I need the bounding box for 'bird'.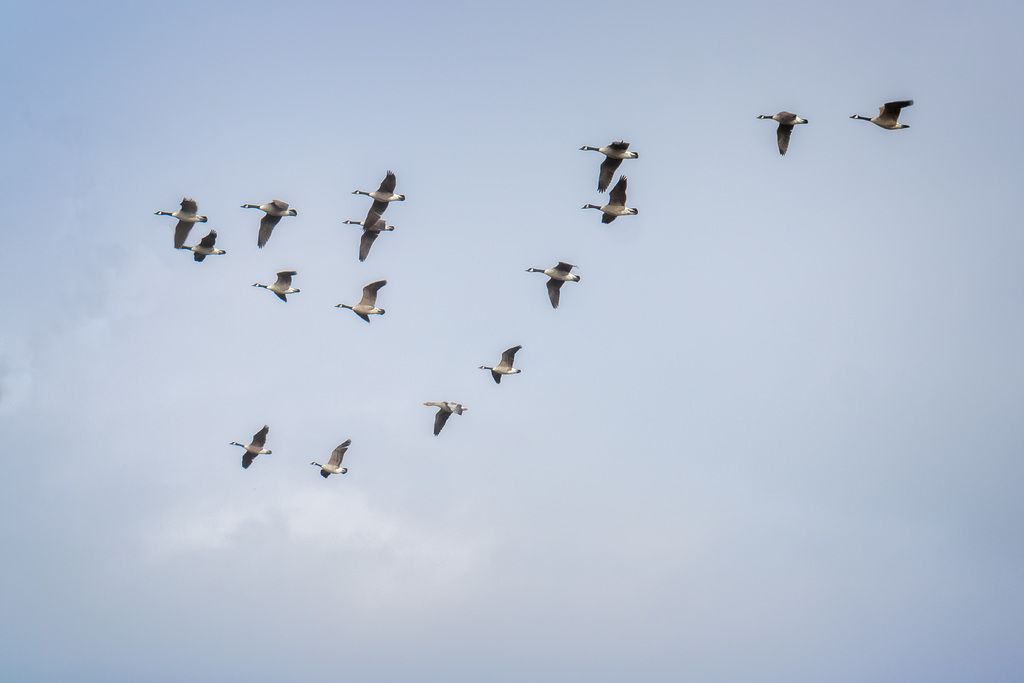
Here it is: BBox(471, 330, 521, 388).
